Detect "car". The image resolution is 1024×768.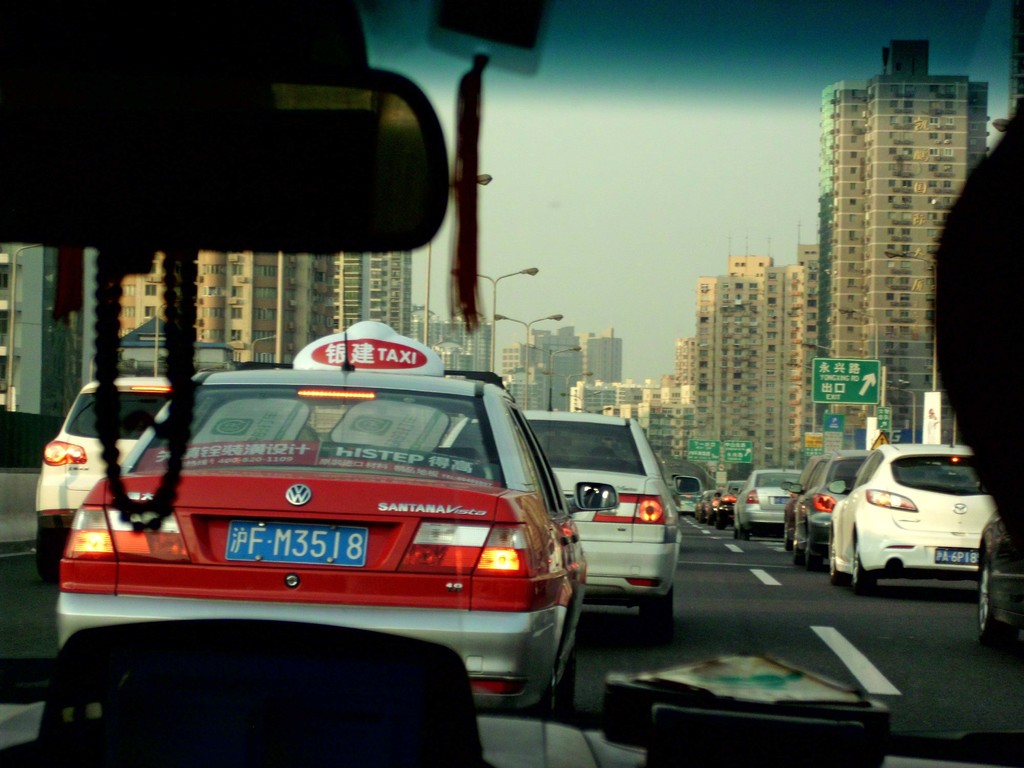
{"left": 785, "top": 447, "right": 870, "bottom": 560}.
